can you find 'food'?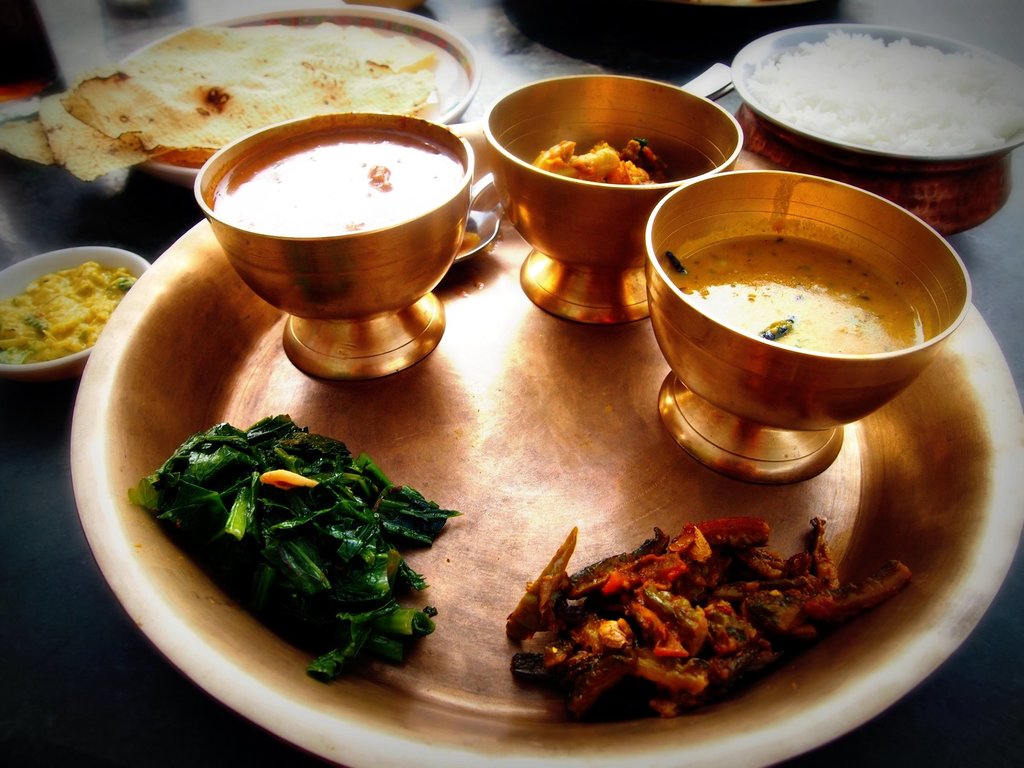
Yes, bounding box: [207, 131, 464, 236].
